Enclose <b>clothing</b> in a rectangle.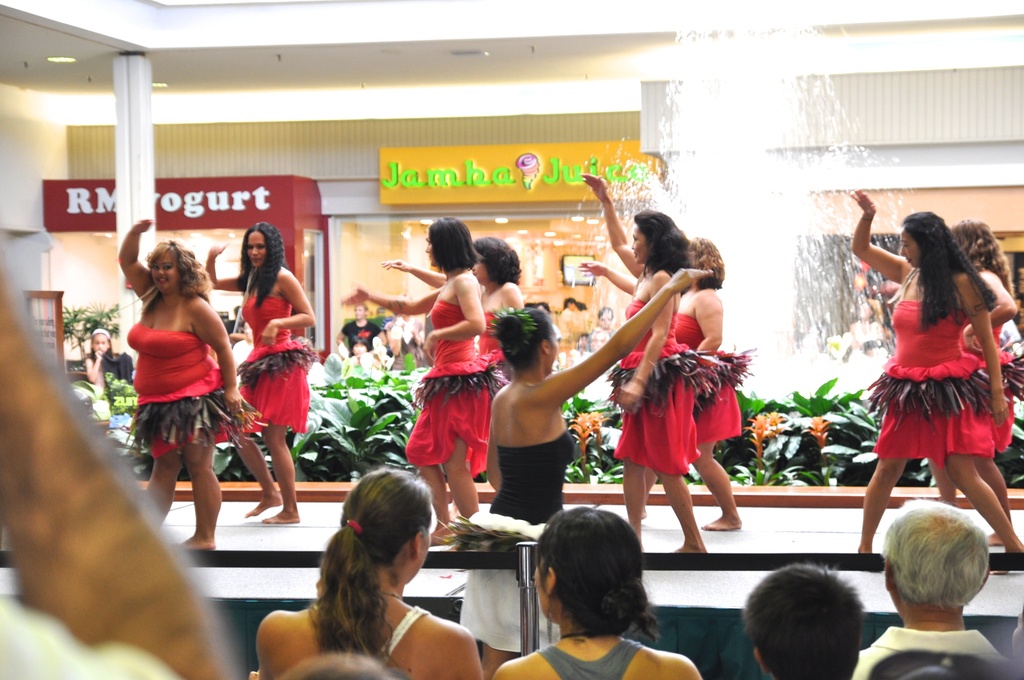
<box>231,296,311,433</box>.
